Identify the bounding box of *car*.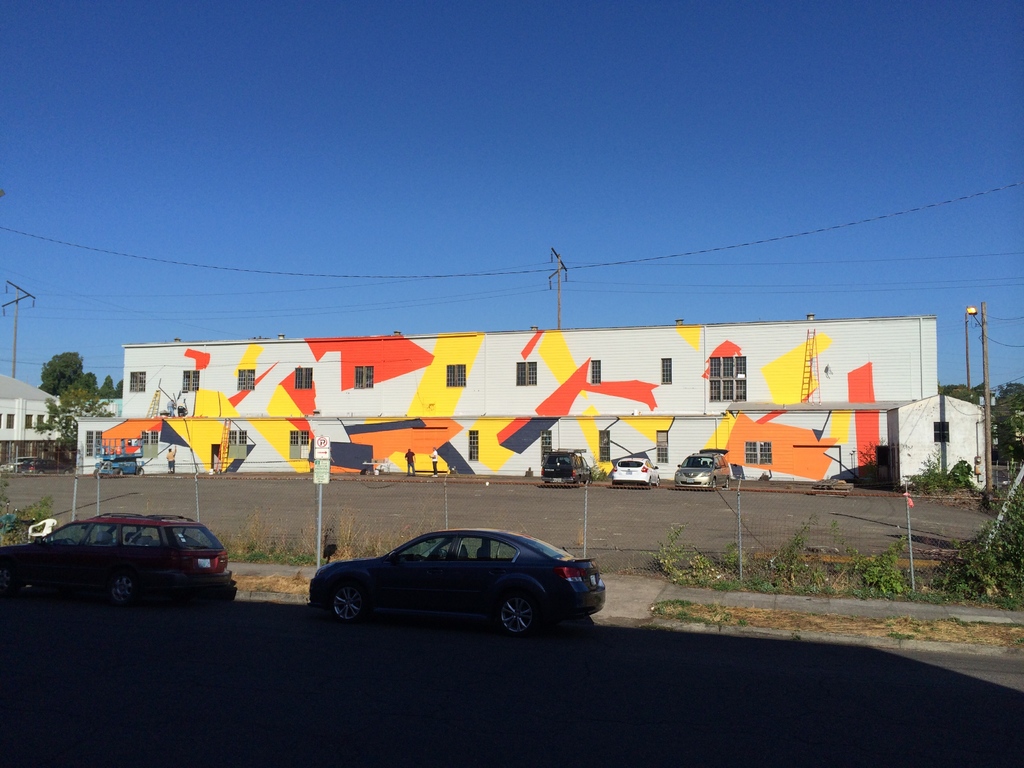
bbox(1, 518, 232, 611).
